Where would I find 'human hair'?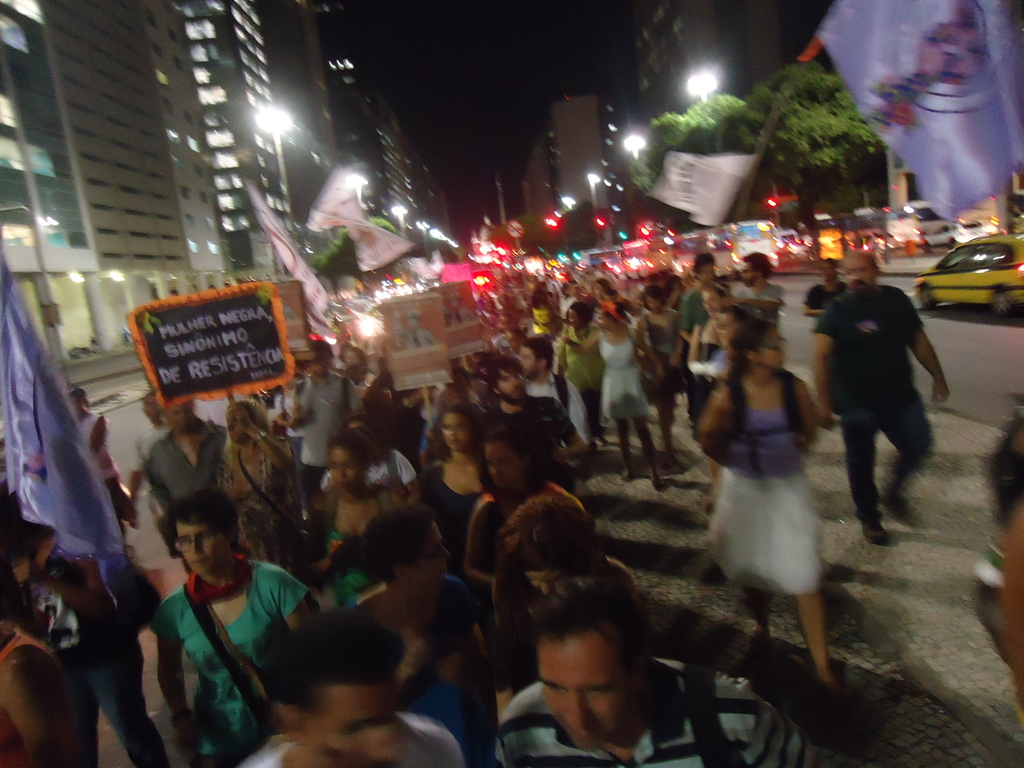
At Rect(442, 408, 495, 495).
